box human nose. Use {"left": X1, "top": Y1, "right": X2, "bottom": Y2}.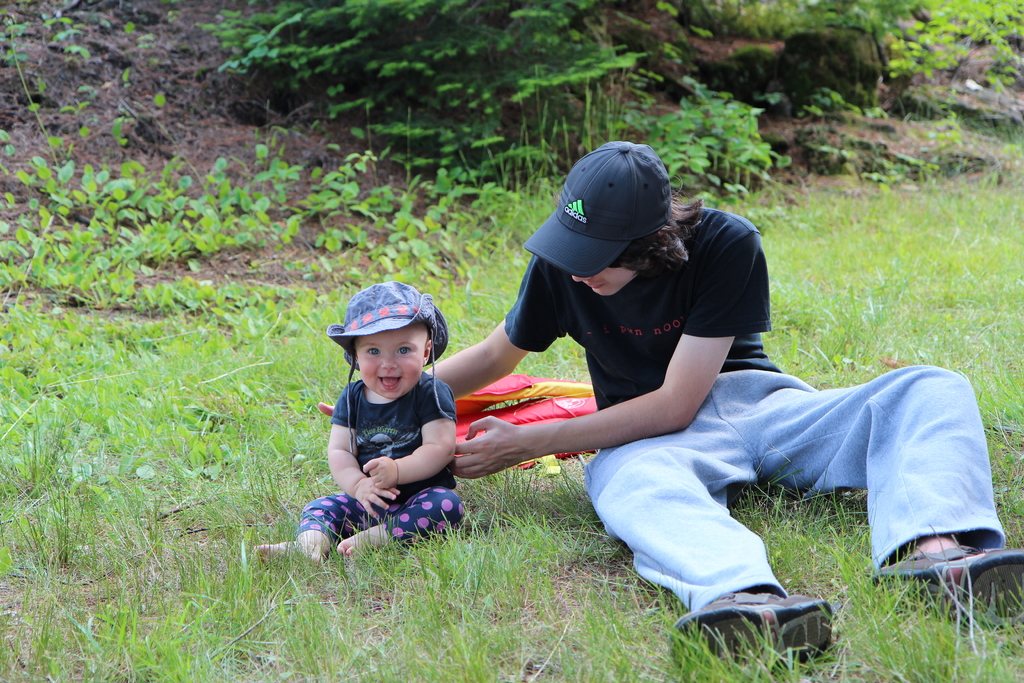
{"left": 572, "top": 277, "right": 584, "bottom": 281}.
